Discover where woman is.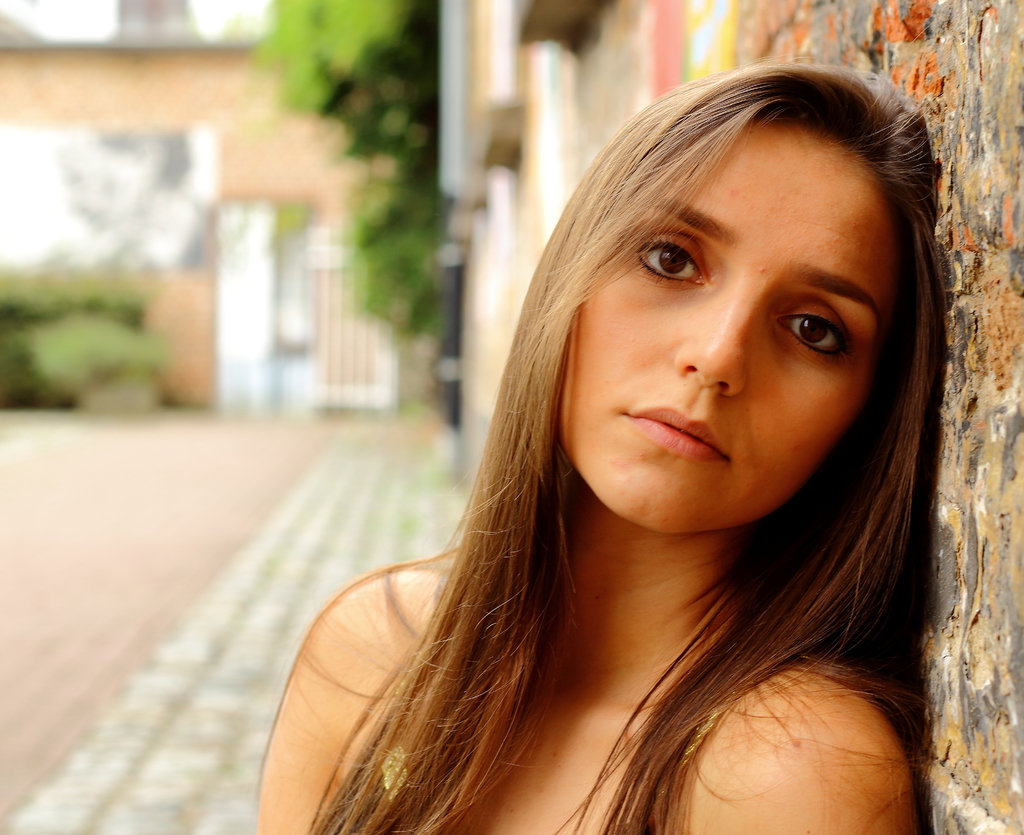
Discovered at left=223, top=90, right=973, bottom=834.
